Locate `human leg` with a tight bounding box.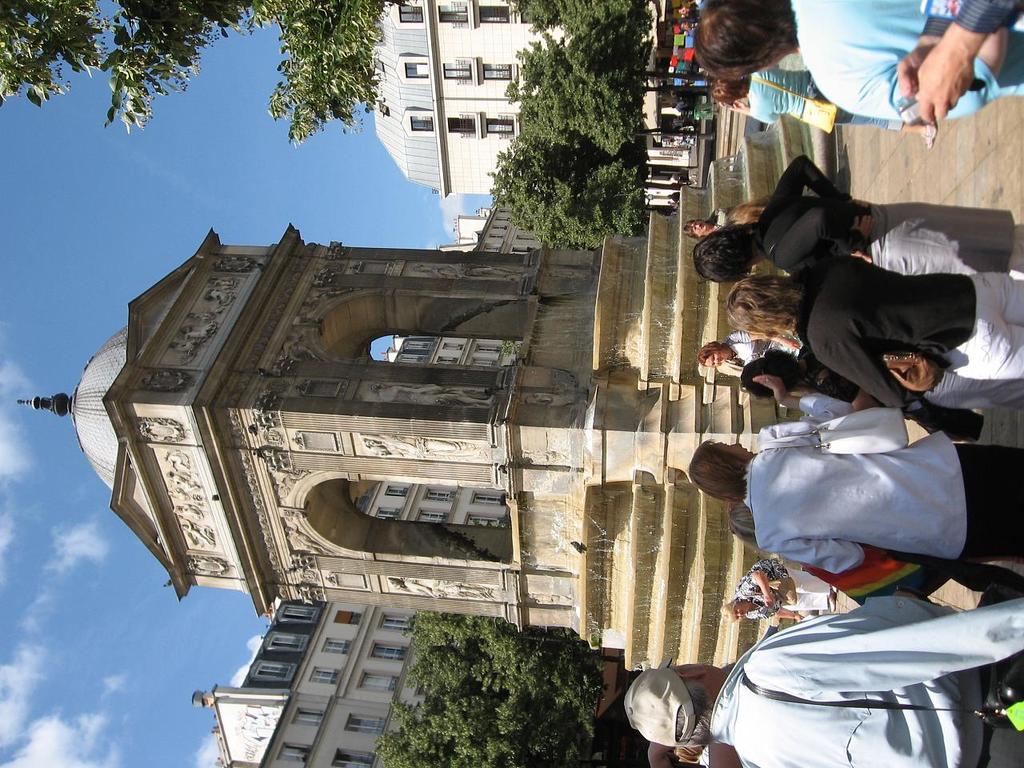
[971,274,1023,330].
